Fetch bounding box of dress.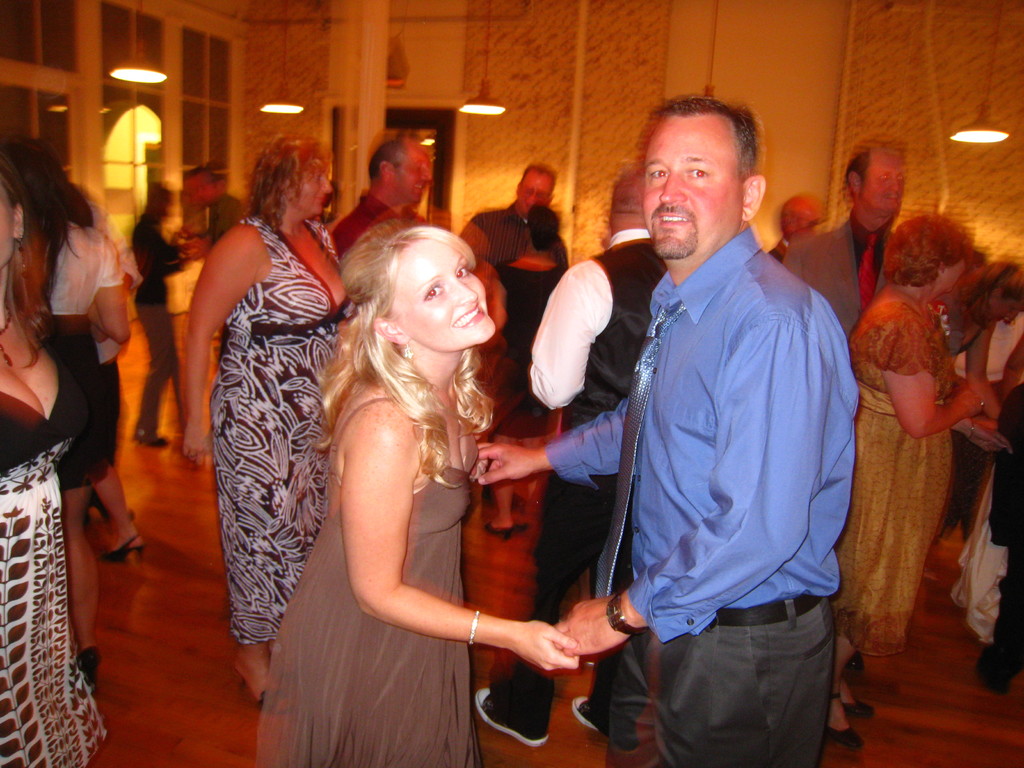
Bbox: <box>254,353,500,767</box>.
